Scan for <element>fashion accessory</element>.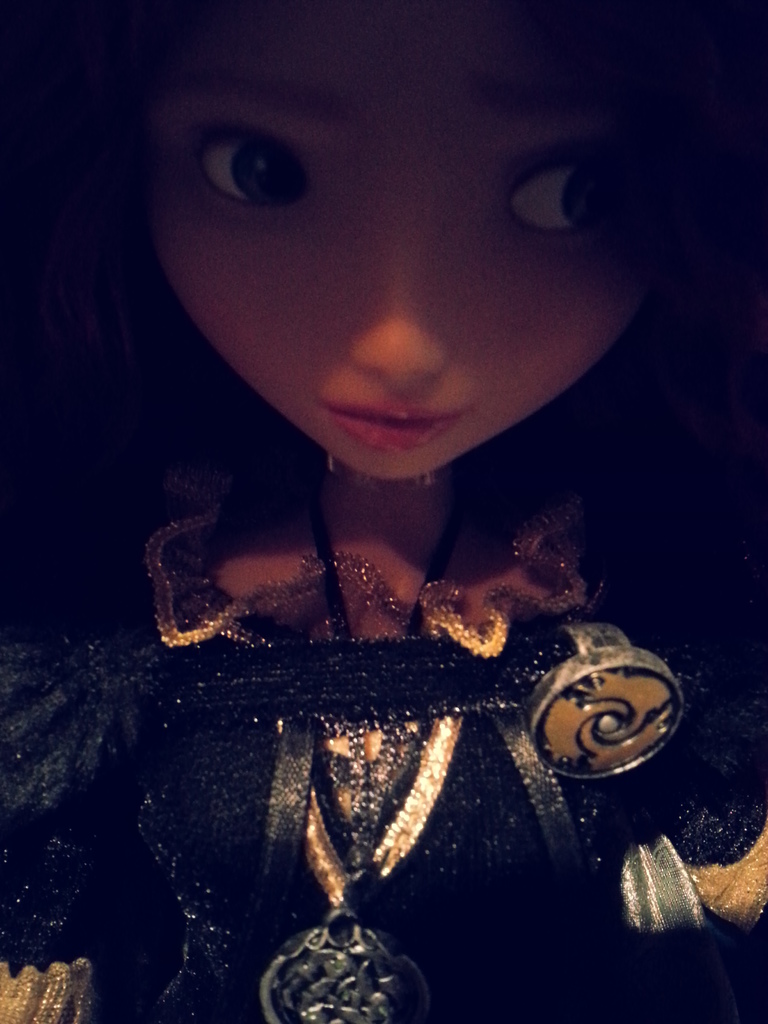
Scan result: 324:444:442:488.
